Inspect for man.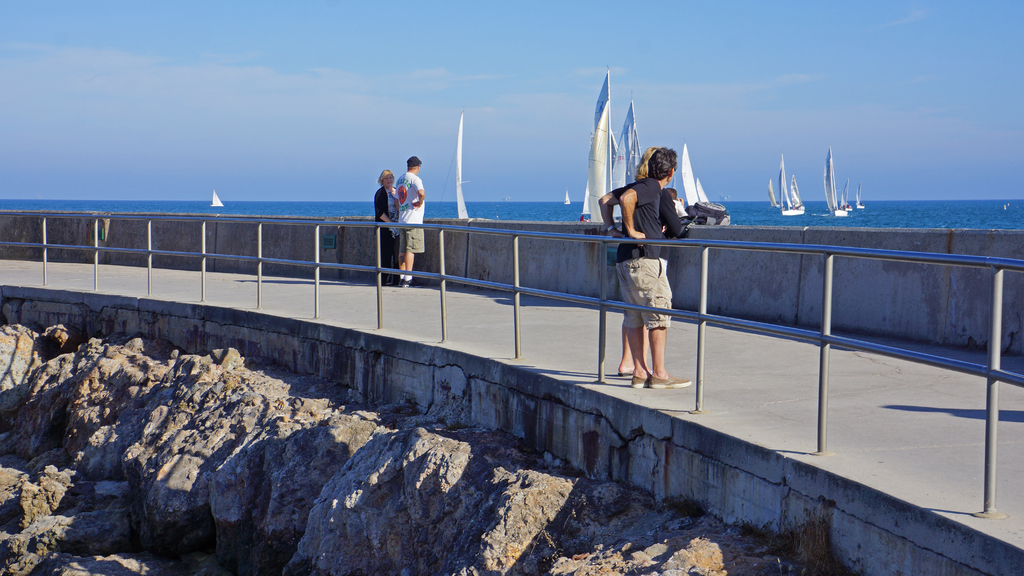
Inspection: 607 146 687 380.
